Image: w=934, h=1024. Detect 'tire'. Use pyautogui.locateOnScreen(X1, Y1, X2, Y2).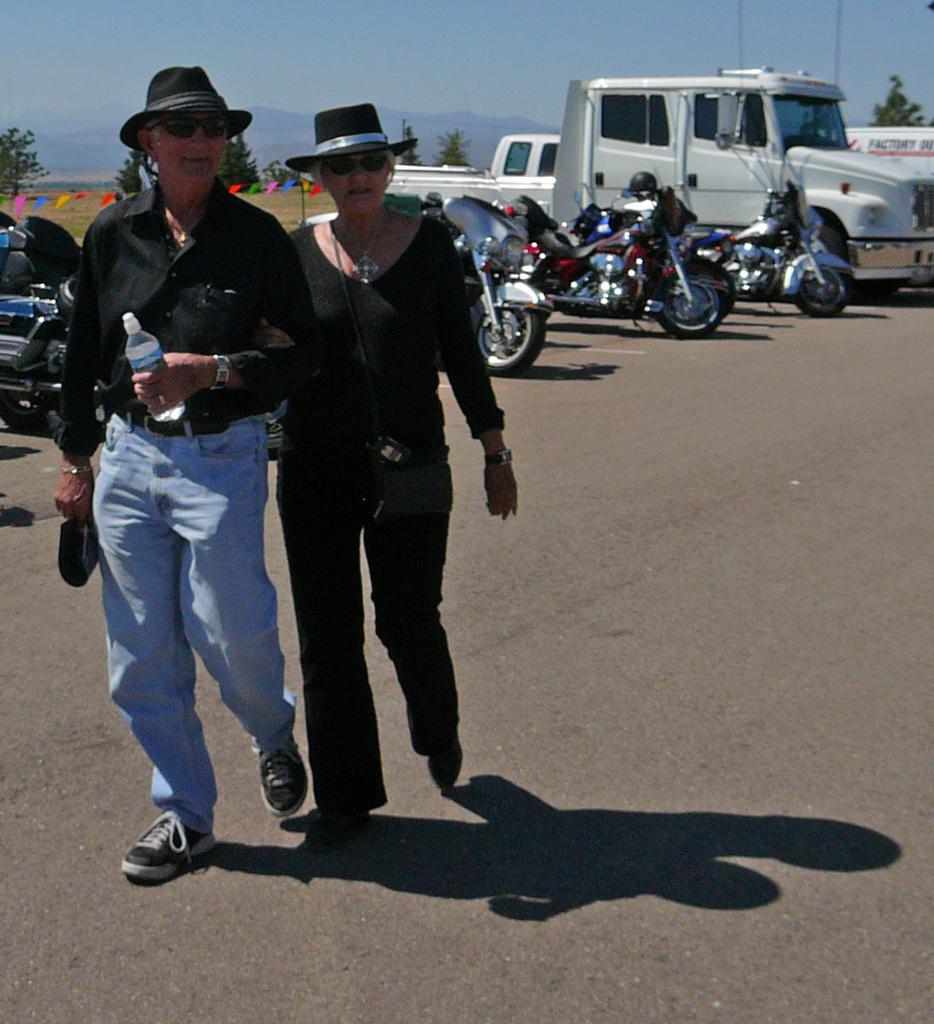
pyautogui.locateOnScreen(0, 391, 58, 426).
